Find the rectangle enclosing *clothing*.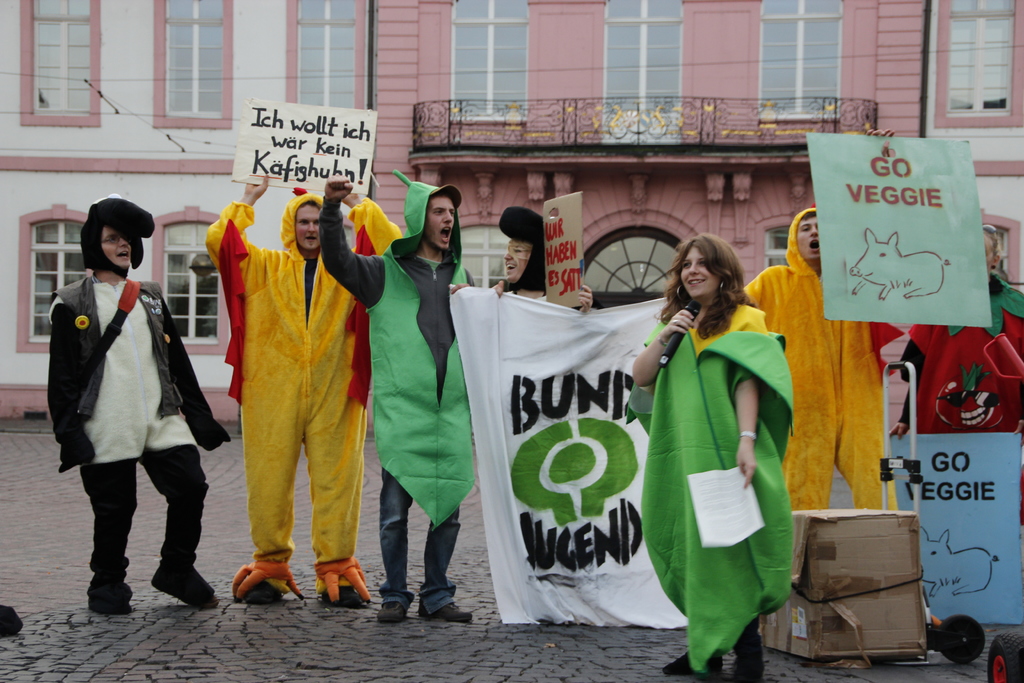
region(321, 169, 474, 620).
